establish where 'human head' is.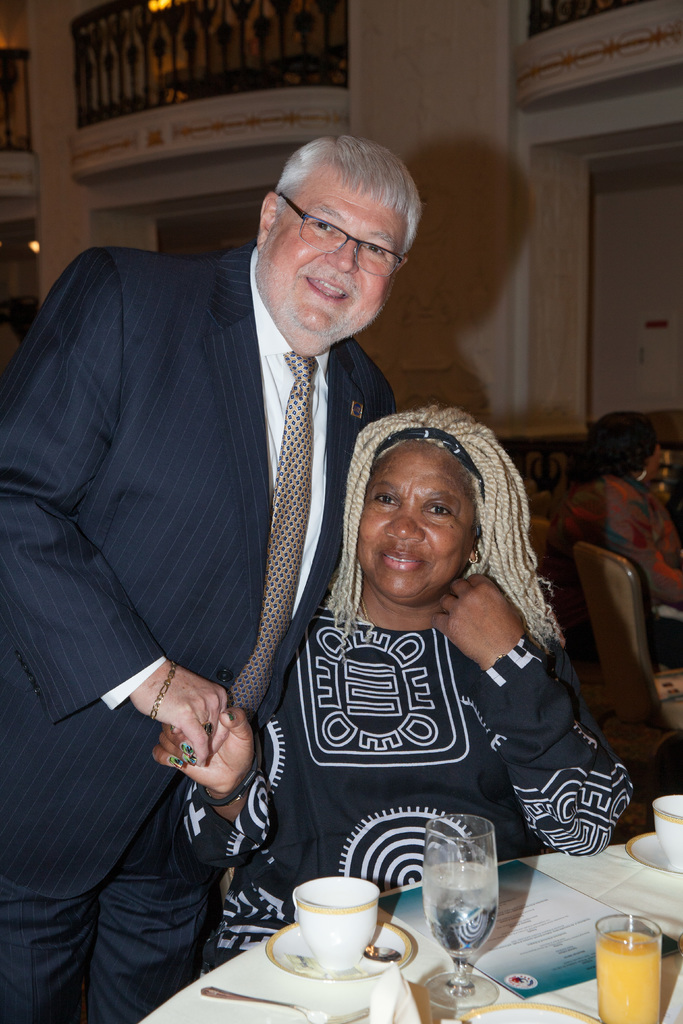
Established at {"x1": 589, "y1": 410, "x2": 671, "y2": 488}.
